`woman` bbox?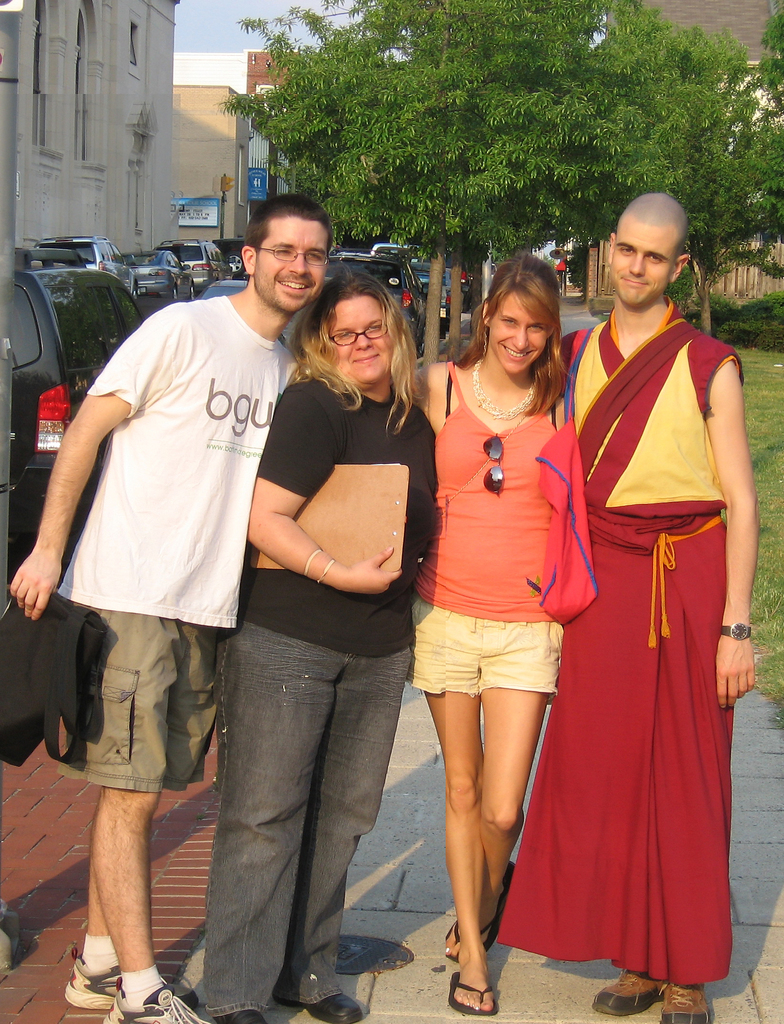
{"x1": 184, "y1": 273, "x2": 443, "y2": 1023}
